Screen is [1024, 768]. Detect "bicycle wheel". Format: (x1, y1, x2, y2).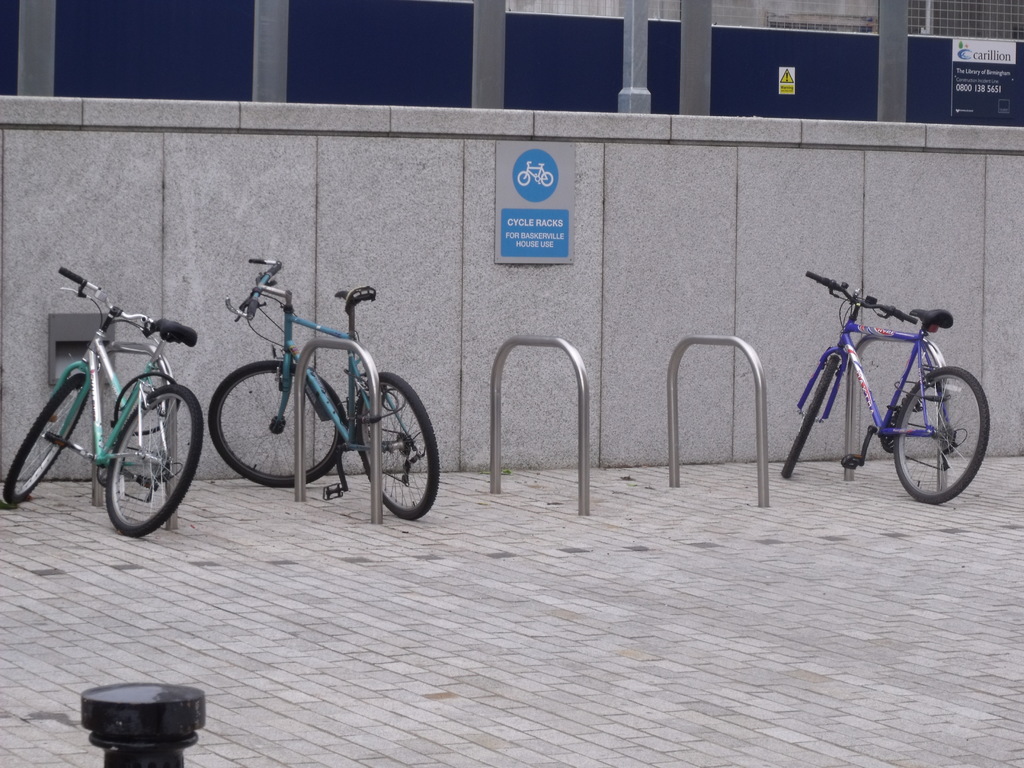
(107, 383, 205, 537).
